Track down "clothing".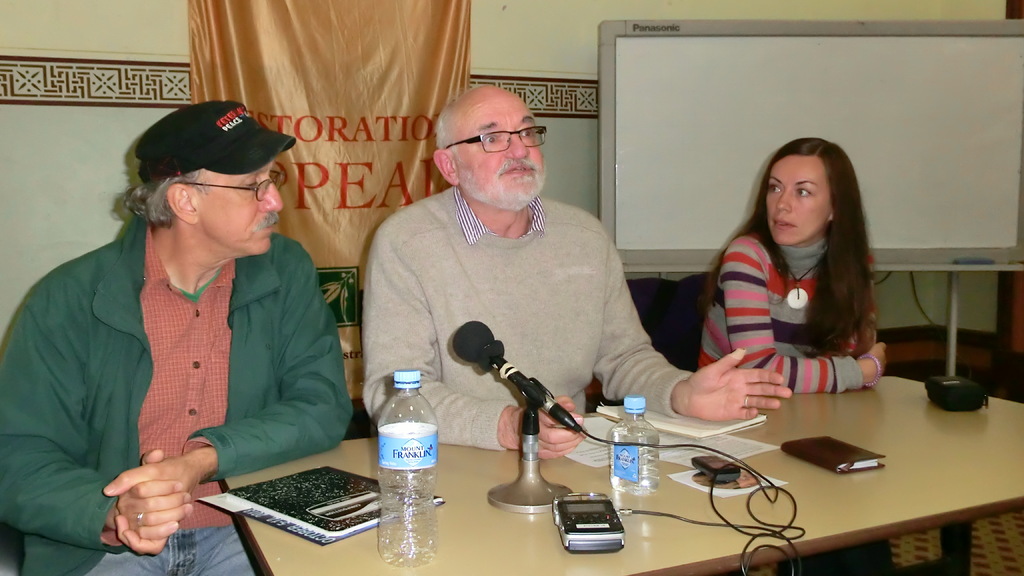
Tracked to <region>366, 184, 695, 456</region>.
